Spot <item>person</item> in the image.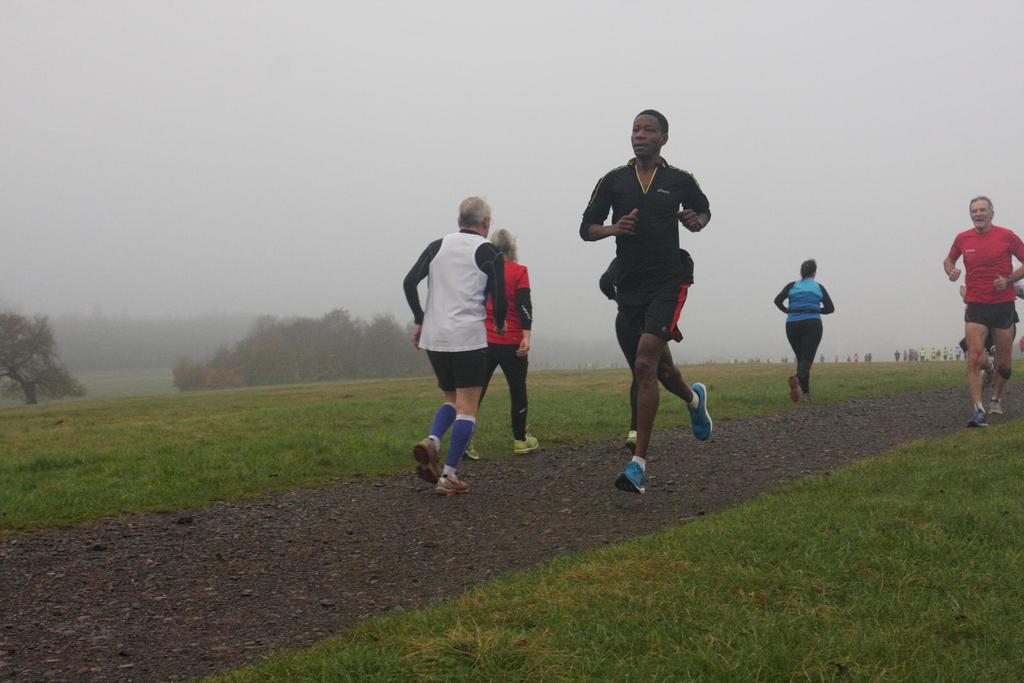
<item>person</item> found at <bbox>456, 229, 540, 453</bbox>.
